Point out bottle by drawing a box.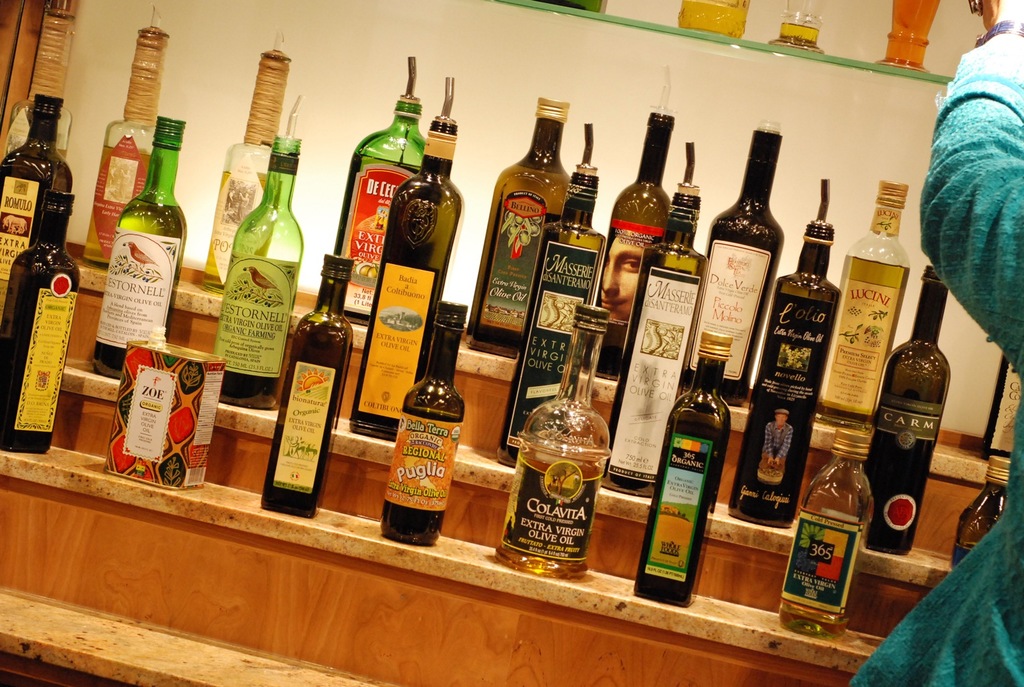
[x1=332, y1=54, x2=430, y2=328].
